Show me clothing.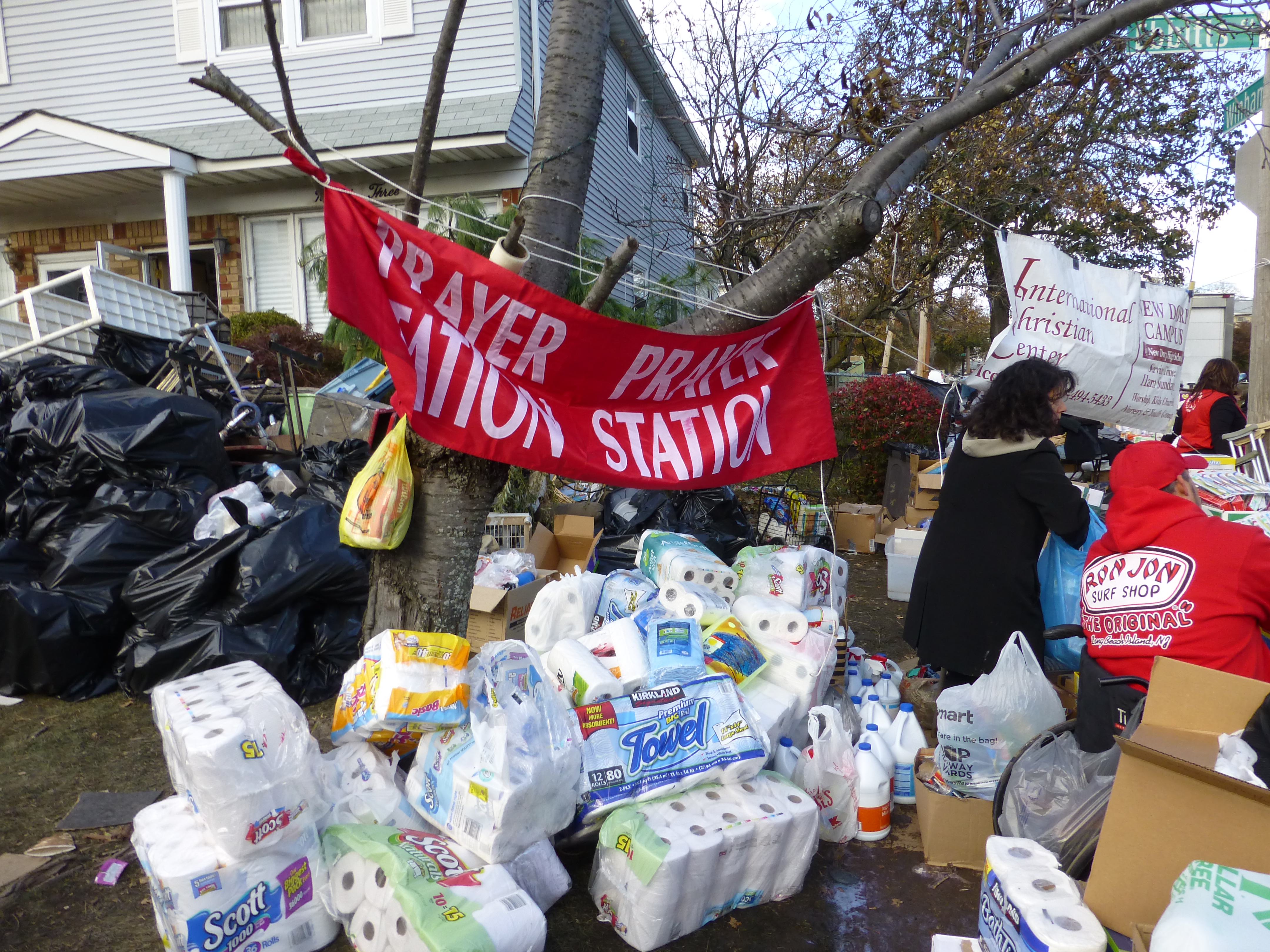
clothing is here: (319,145,373,221).
